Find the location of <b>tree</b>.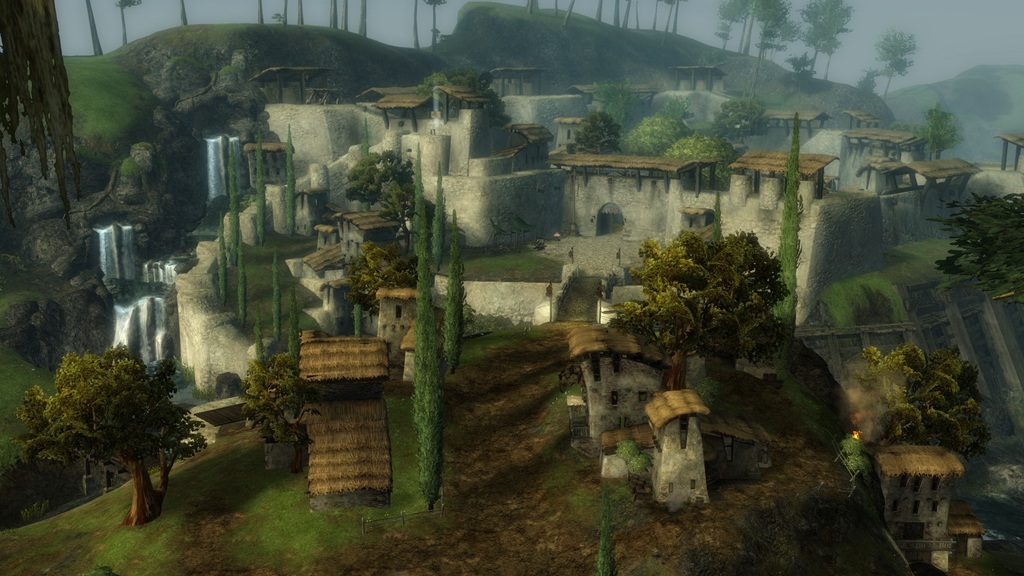
Location: bbox(760, 0, 794, 84).
